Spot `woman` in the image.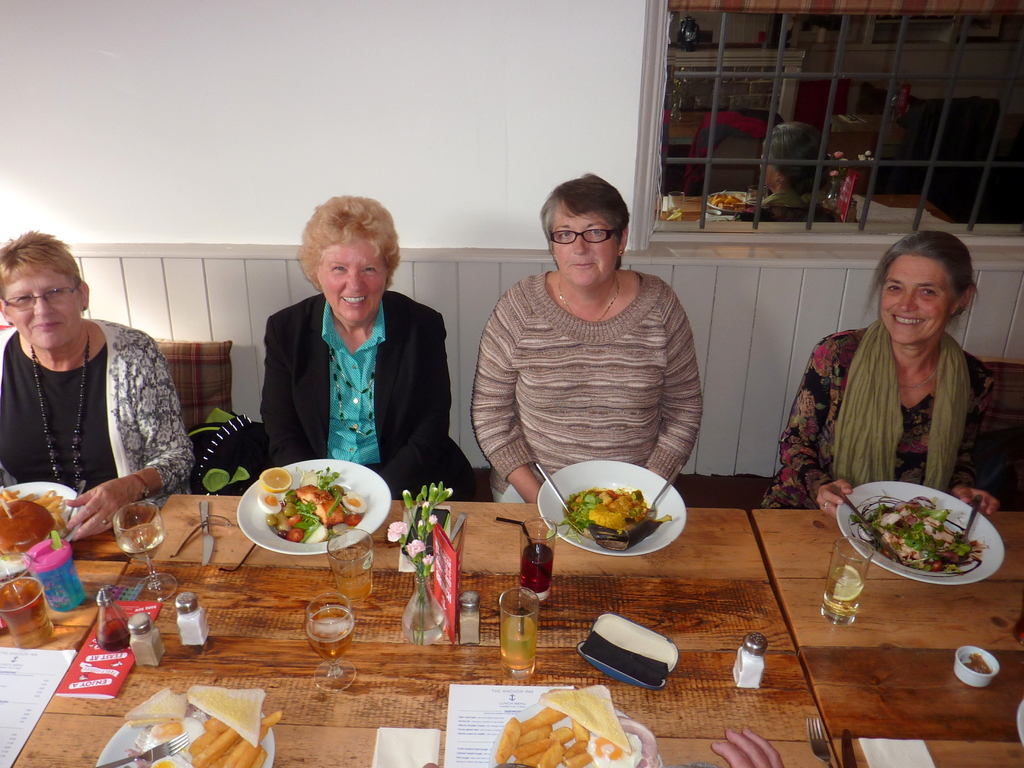
`woman` found at box=[260, 195, 477, 505].
